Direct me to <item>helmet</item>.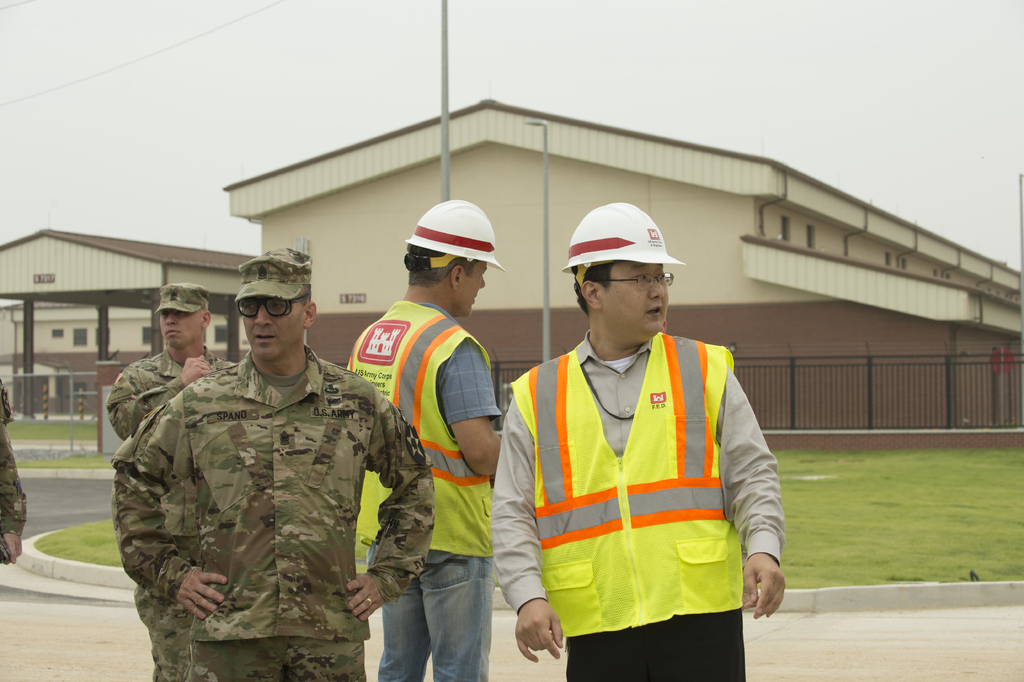
Direction: box(405, 203, 506, 315).
